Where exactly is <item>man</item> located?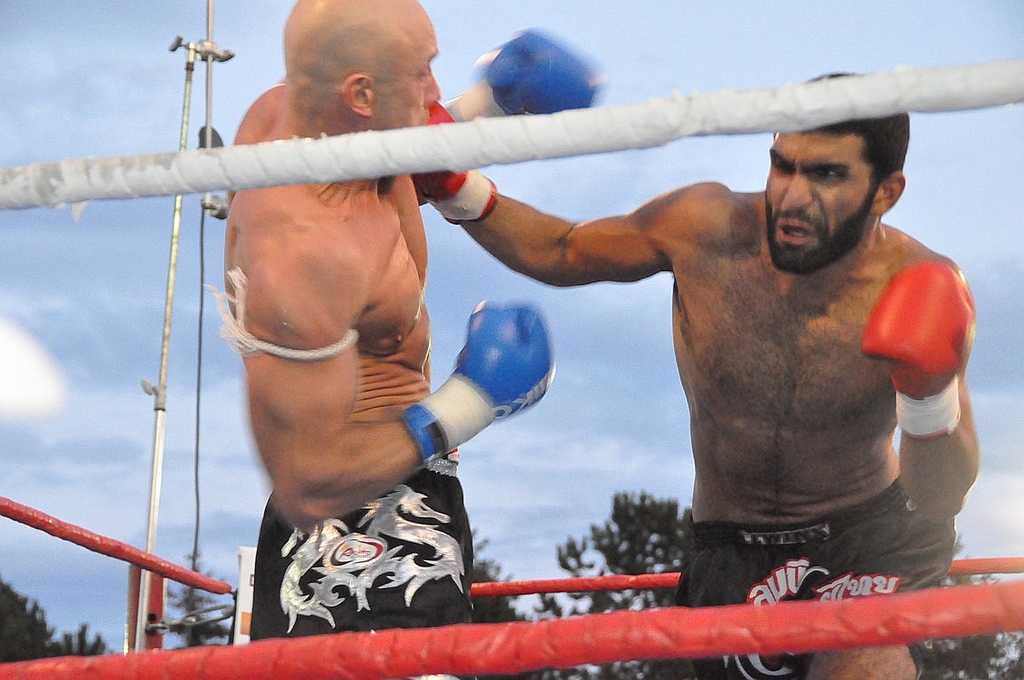
Its bounding box is region(216, 0, 557, 679).
